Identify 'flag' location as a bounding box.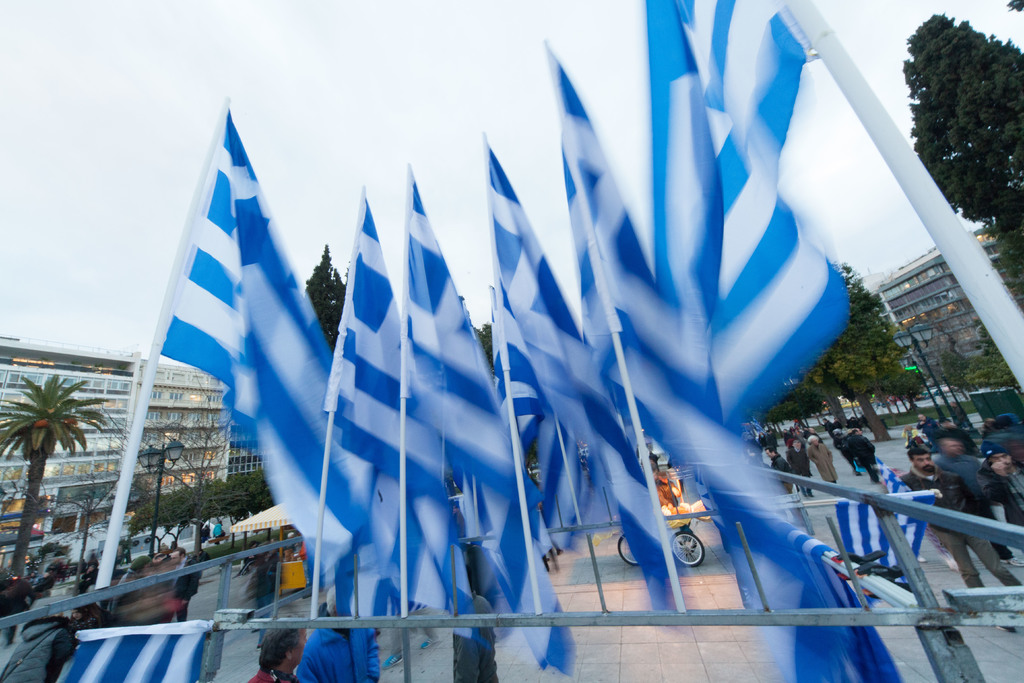
rect(605, 298, 916, 682).
